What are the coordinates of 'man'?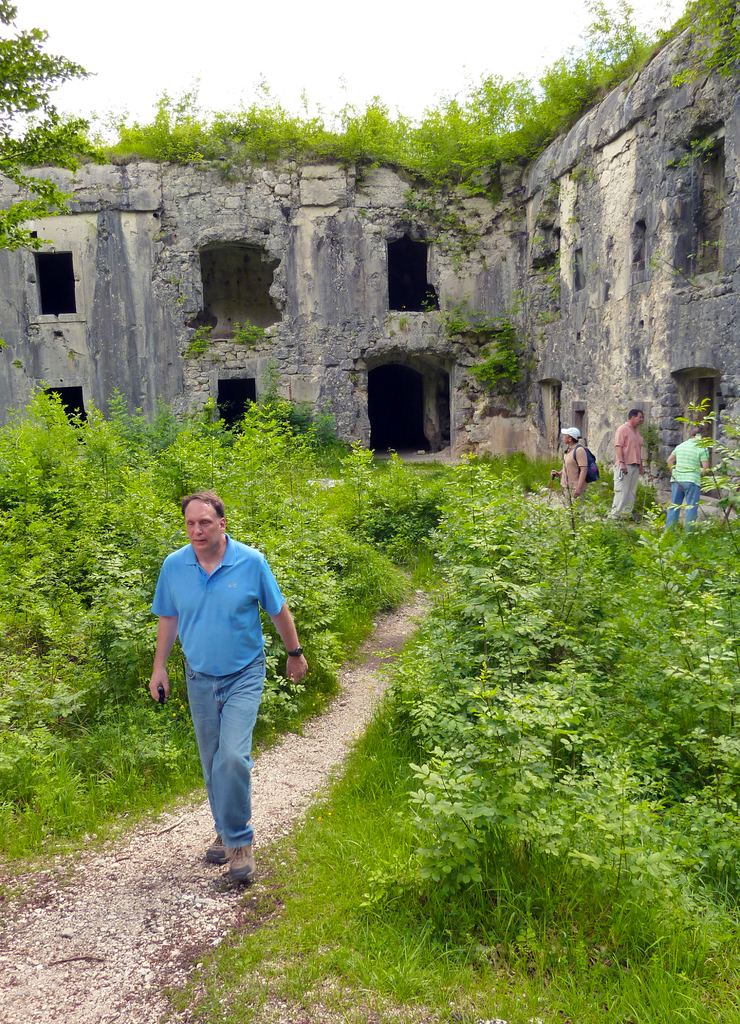
x1=546, y1=420, x2=593, y2=502.
